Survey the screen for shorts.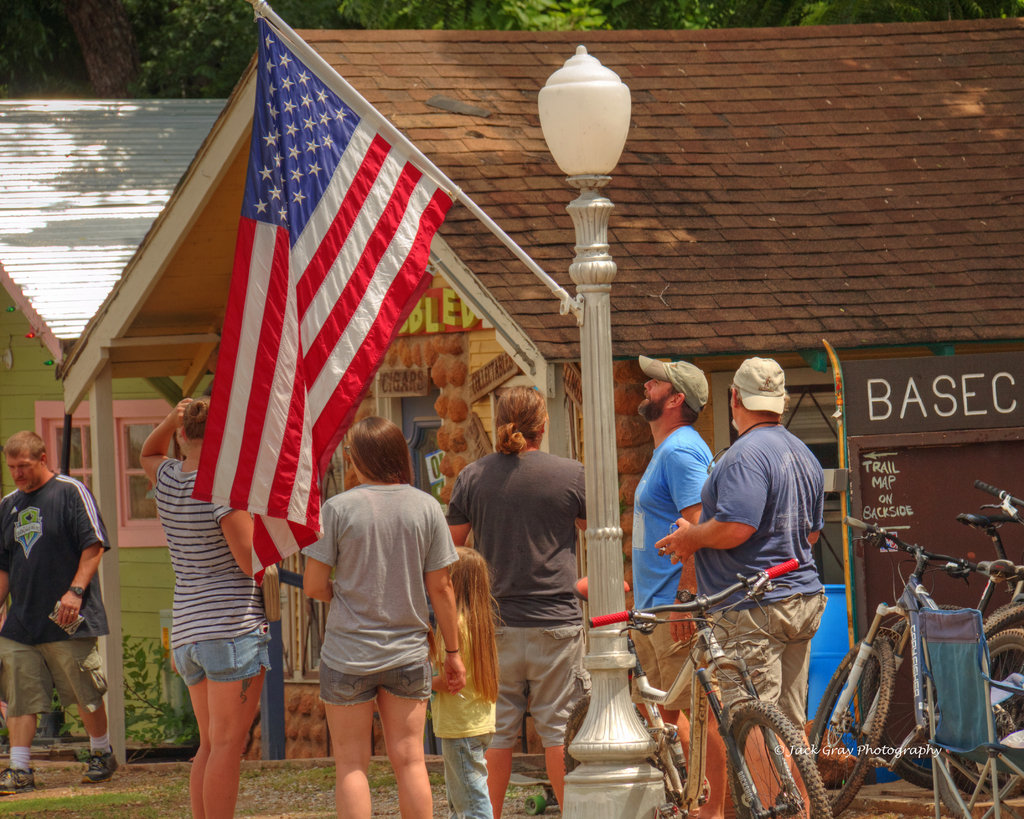
Survey found: bbox=(172, 624, 274, 688).
